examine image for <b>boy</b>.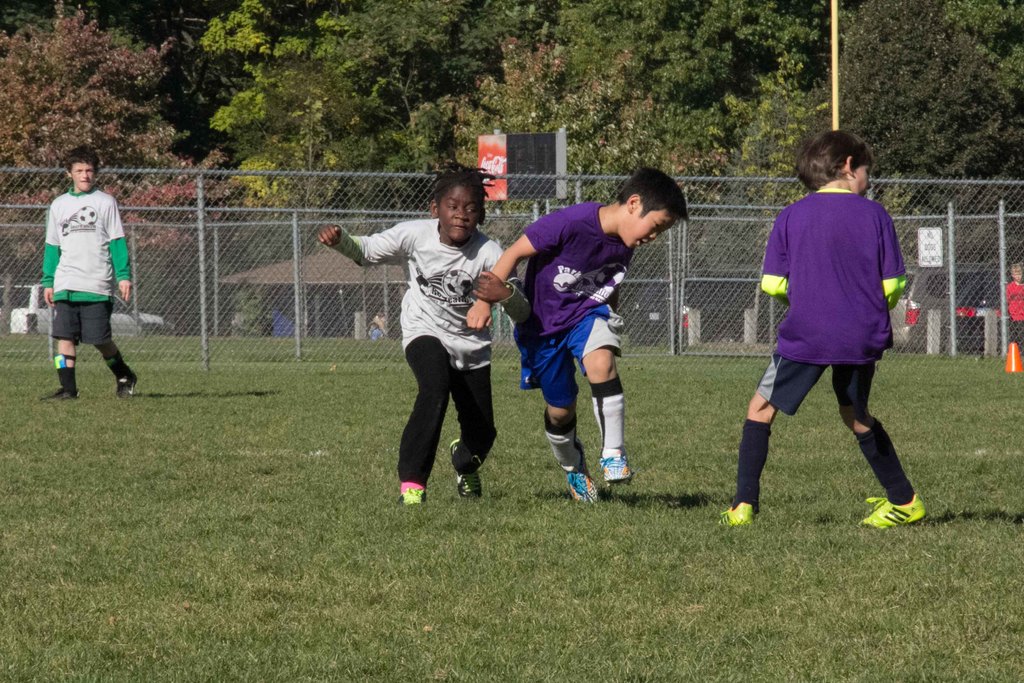
Examination result: x1=465, y1=170, x2=691, y2=502.
